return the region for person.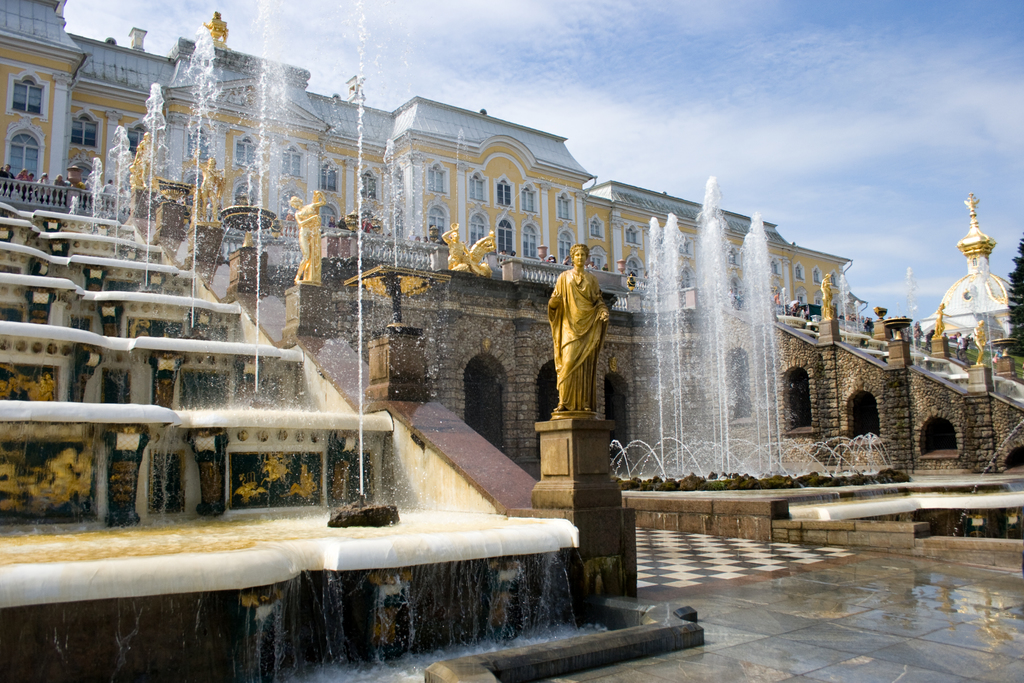
509:251:517:263.
